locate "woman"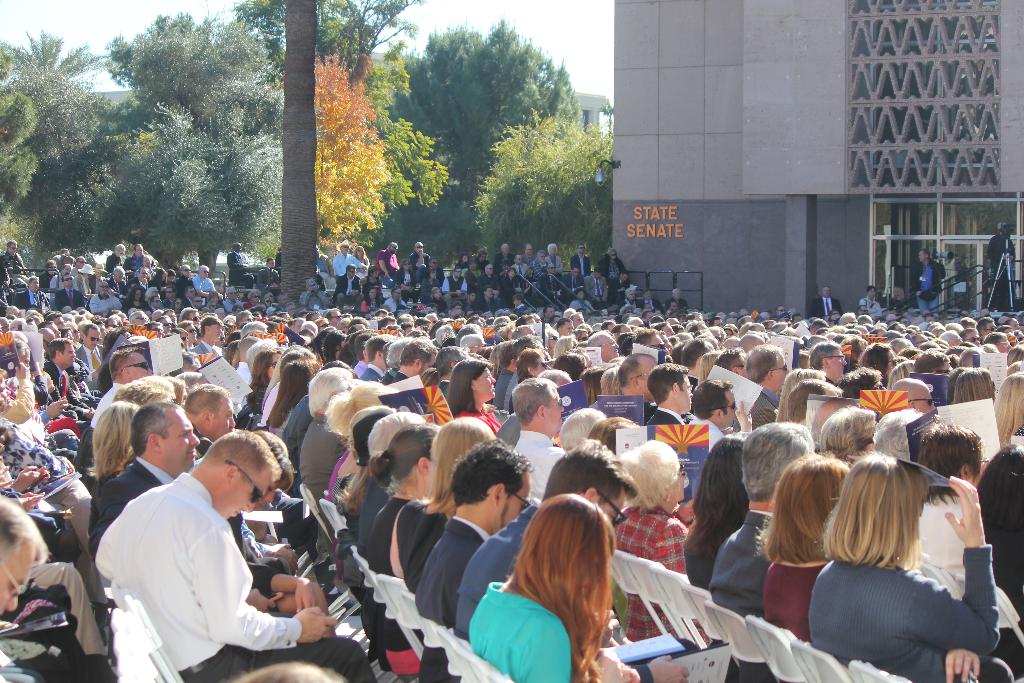
region(395, 260, 419, 290)
